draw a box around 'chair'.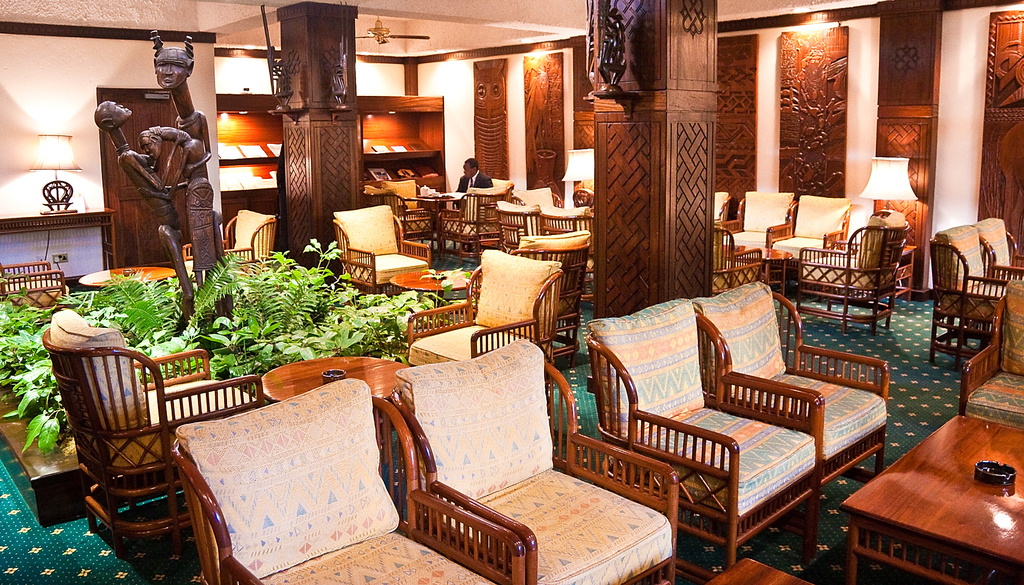
927 222 1016 372.
